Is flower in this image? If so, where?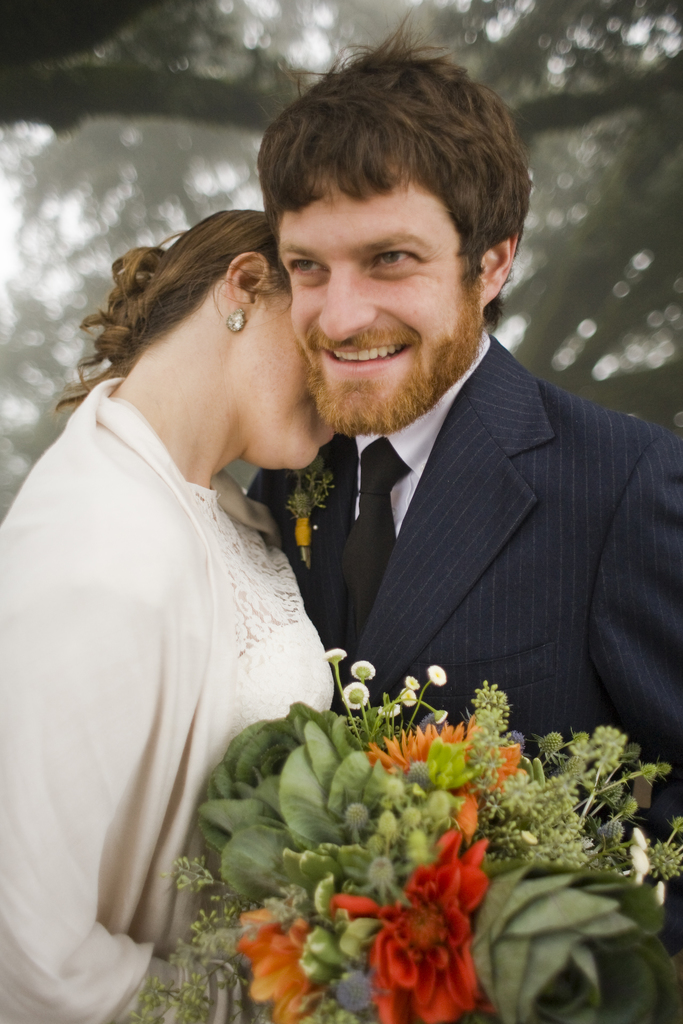
Yes, at locate(351, 662, 372, 682).
